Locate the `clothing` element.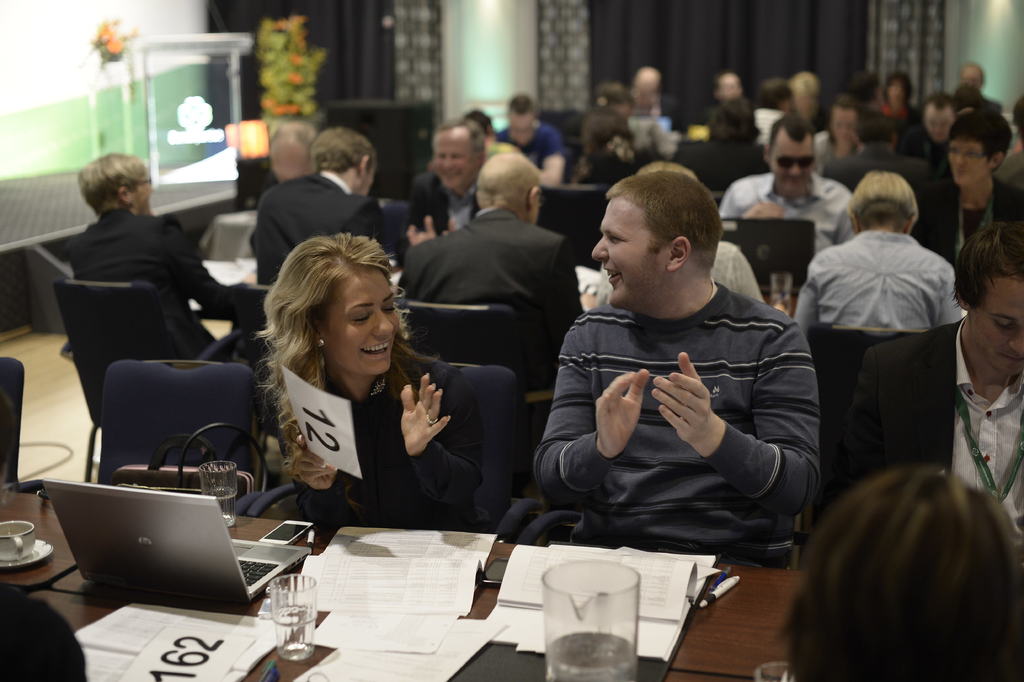
Element bbox: <region>1007, 144, 1023, 192</region>.
